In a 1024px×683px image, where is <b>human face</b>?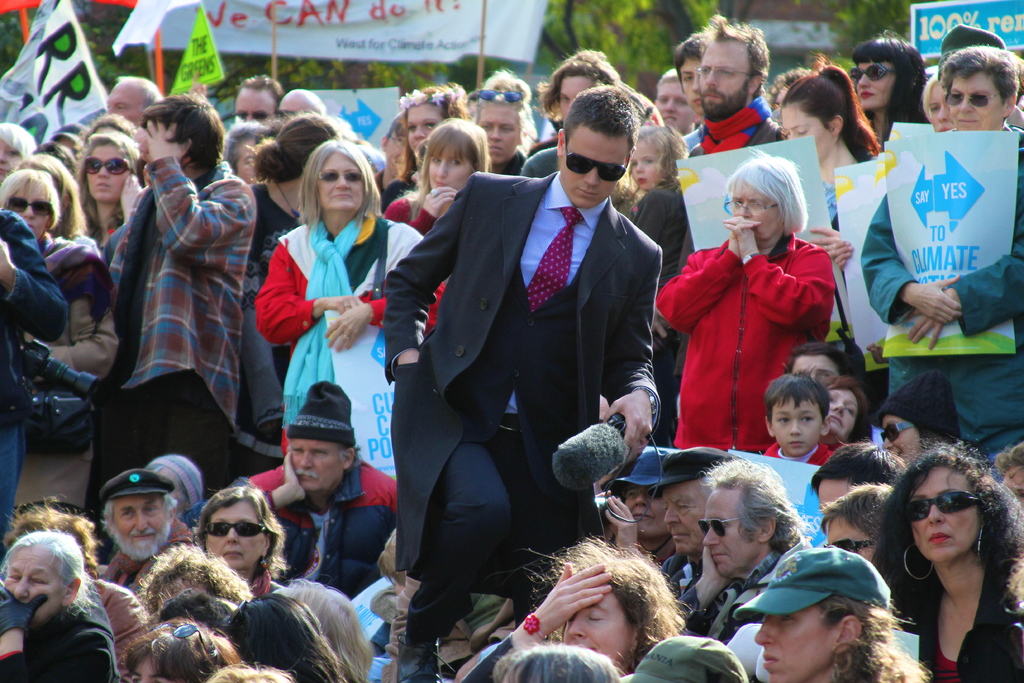
select_region(200, 500, 266, 567).
